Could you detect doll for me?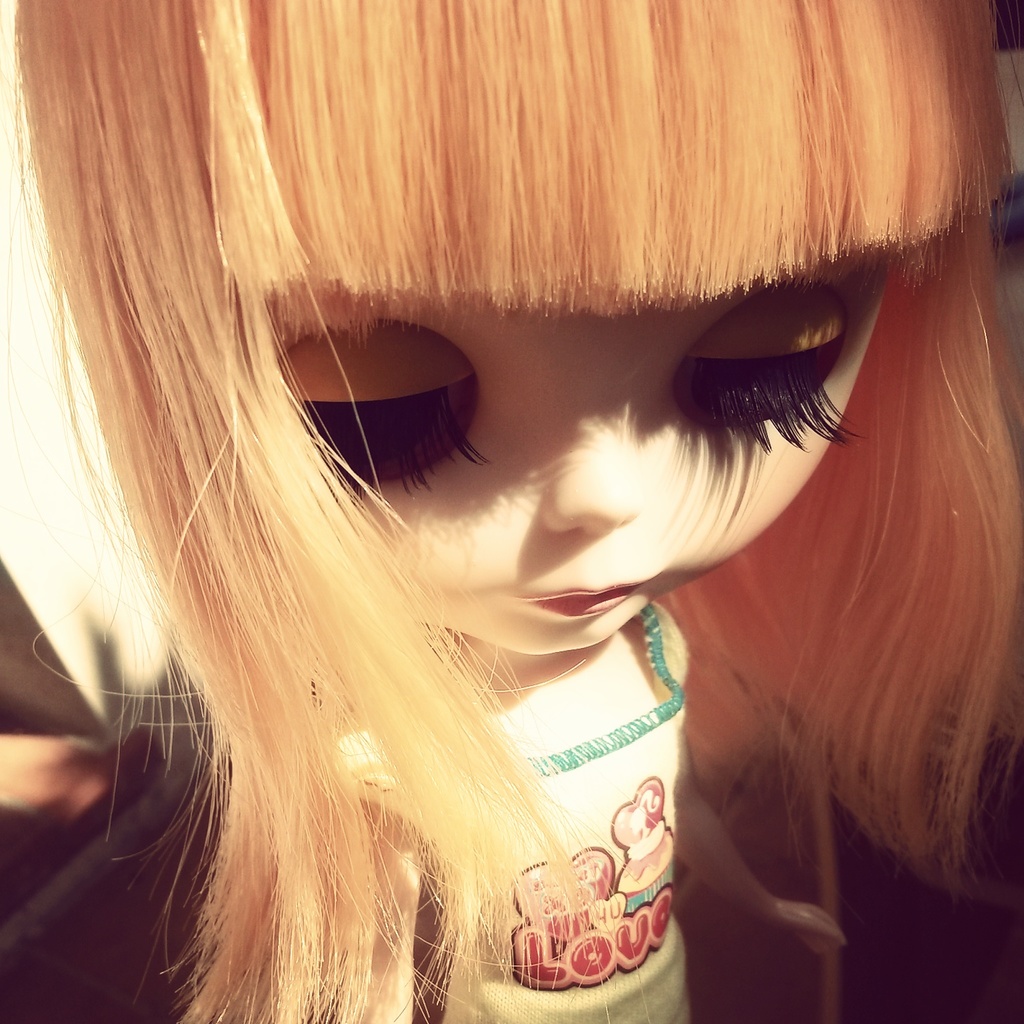
Detection result: (4,0,1002,1023).
